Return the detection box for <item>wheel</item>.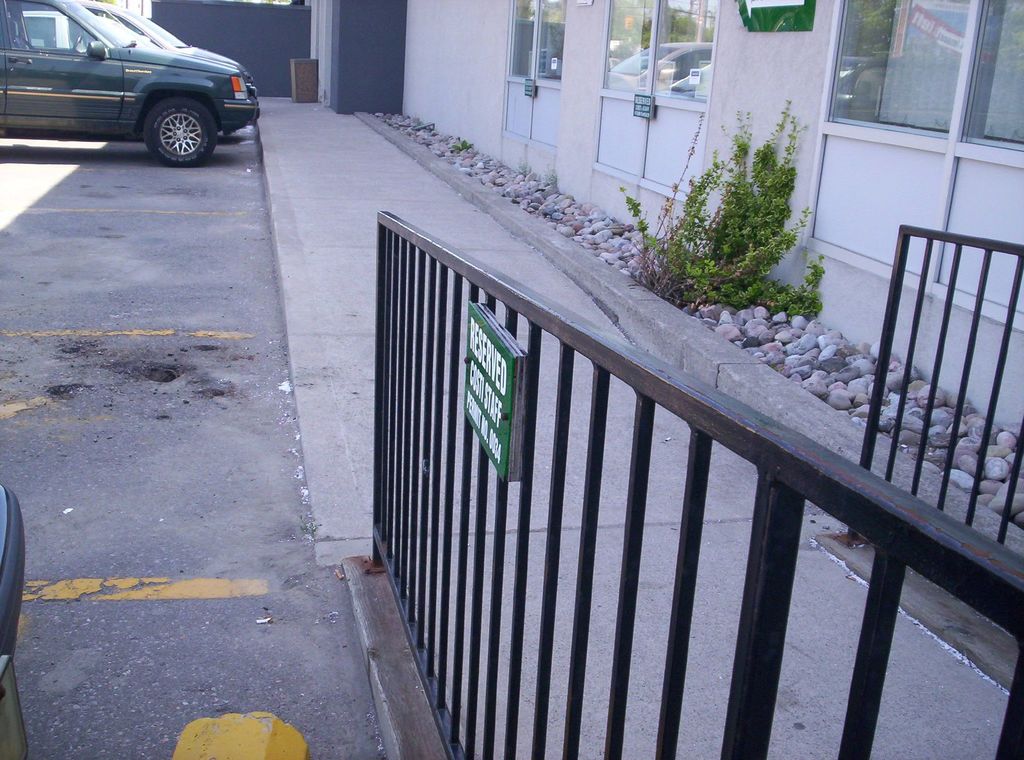
x1=140 y1=95 x2=213 y2=166.
